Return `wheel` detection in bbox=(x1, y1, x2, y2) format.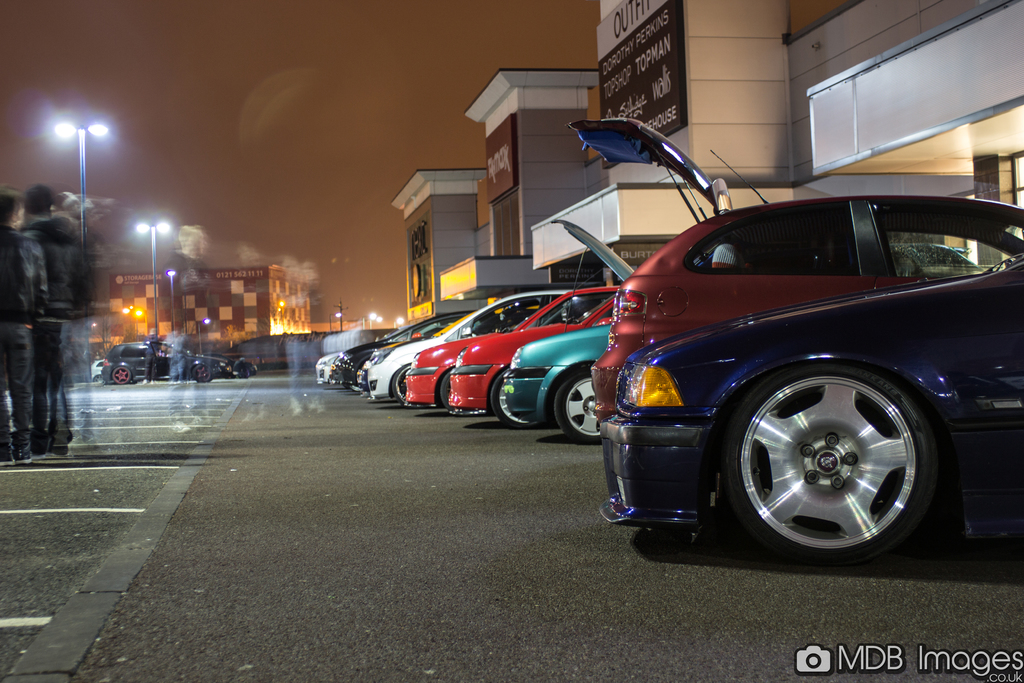
bbox=(554, 370, 611, 445).
